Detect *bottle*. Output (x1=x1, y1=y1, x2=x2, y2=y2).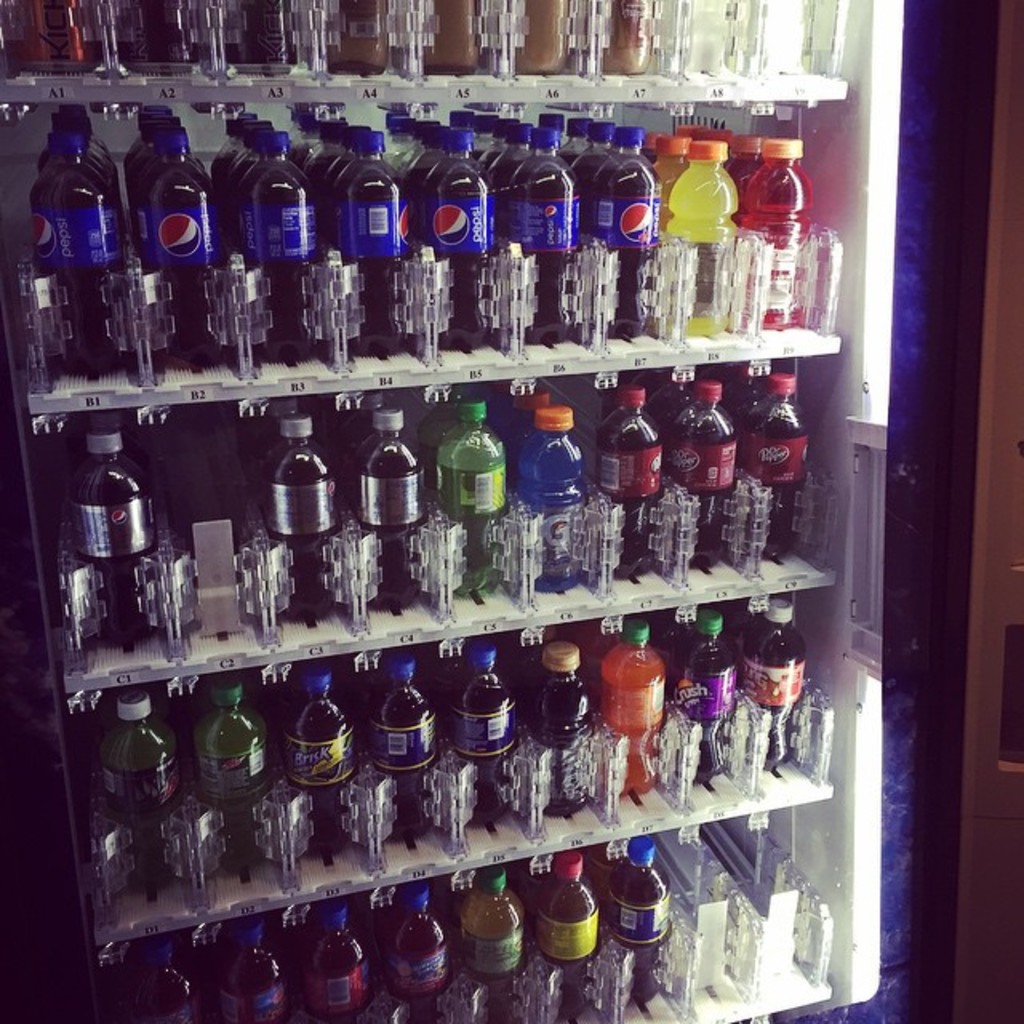
(x1=322, y1=0, x2=387, y2=78).
